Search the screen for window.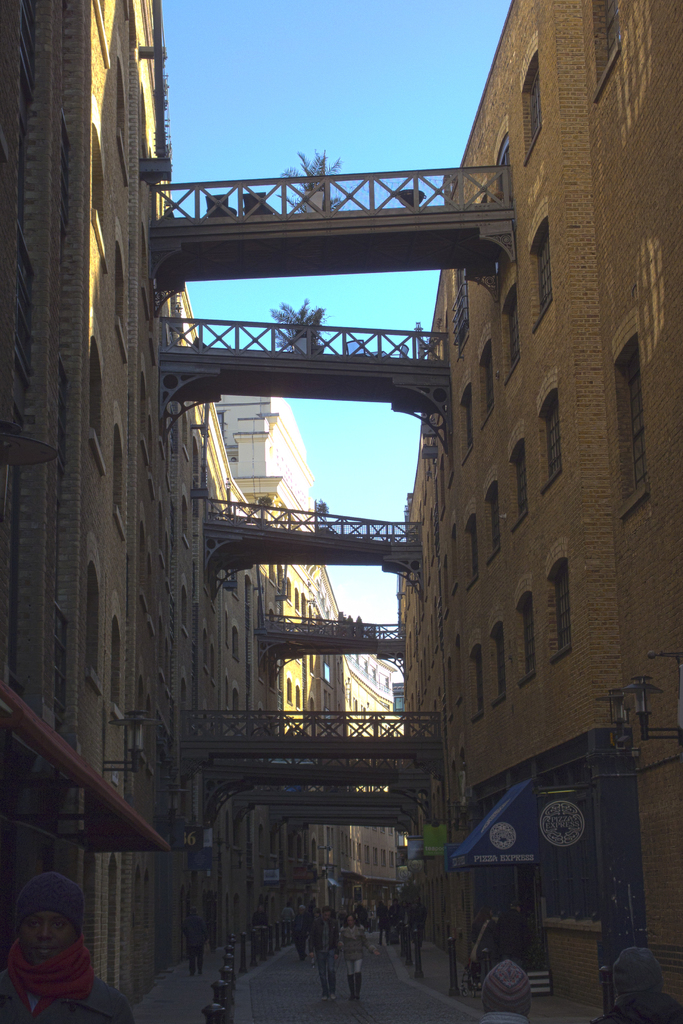
Found at 358/842/365/867.
